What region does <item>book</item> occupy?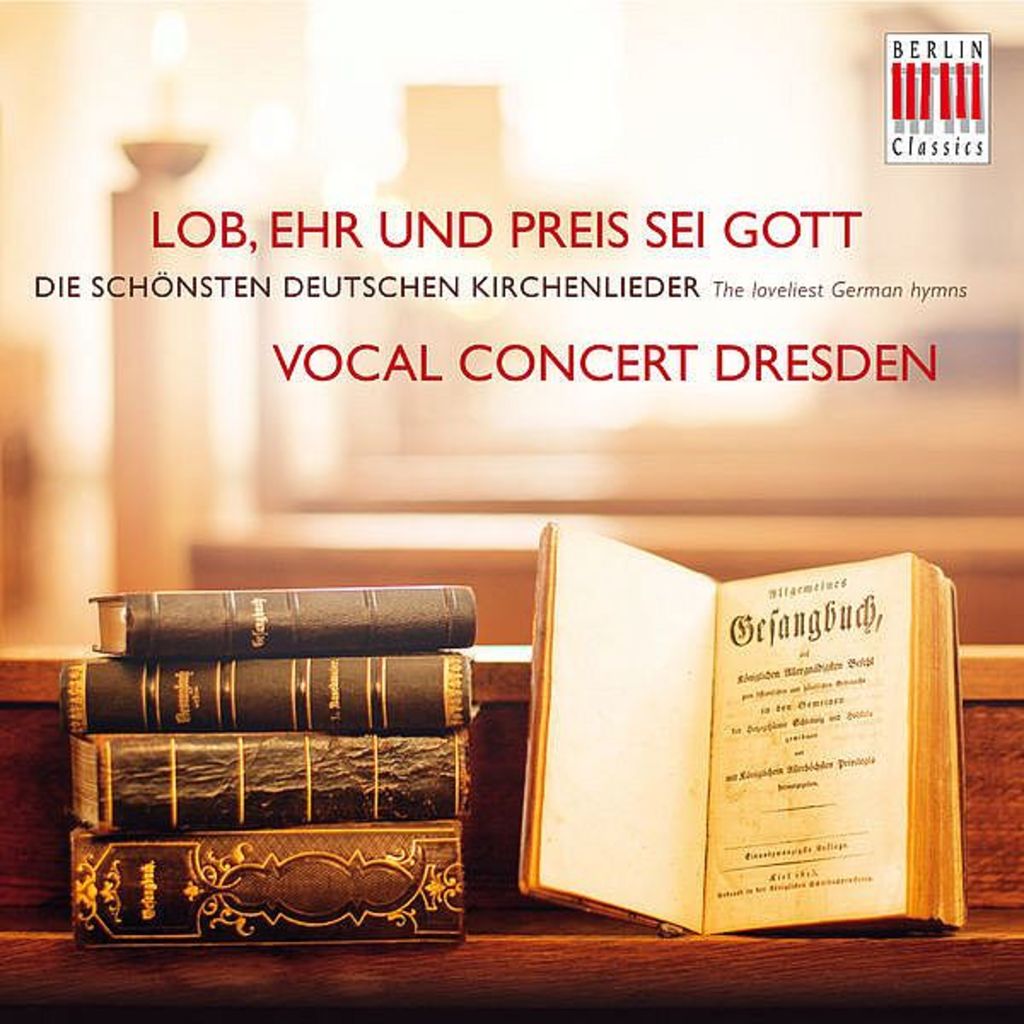
pyautogui.locateOnScreen(49, 657, 485, 730).
